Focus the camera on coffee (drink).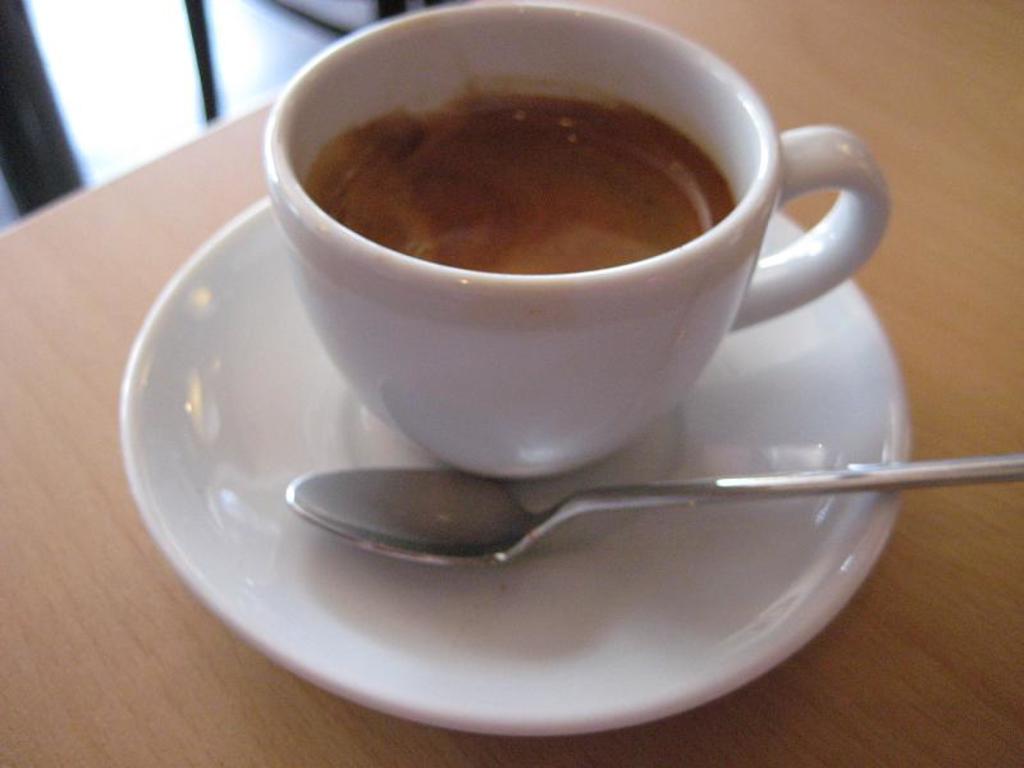
Focus region: region(294, 90, 728, 276).
